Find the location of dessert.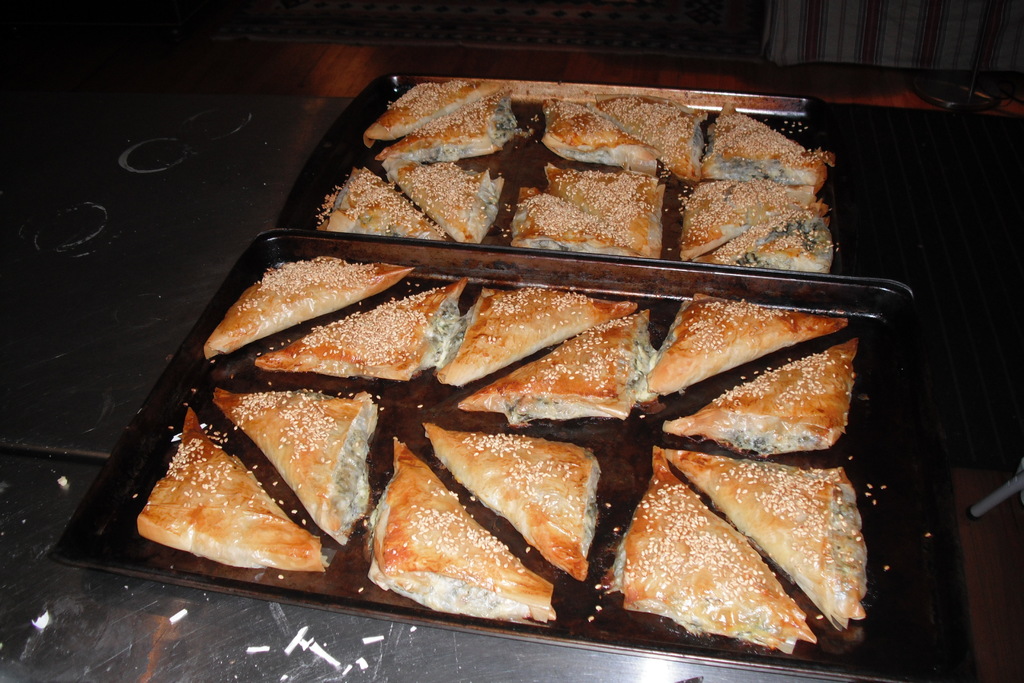
Location: detection(452, 313, 656, 428).
